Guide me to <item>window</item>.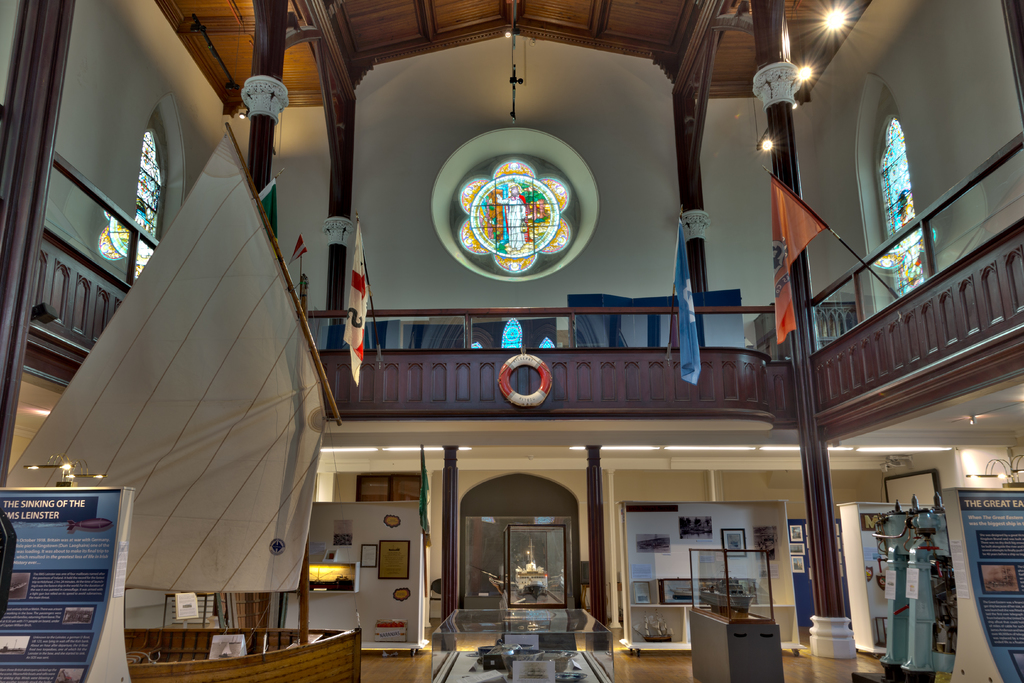
Guidance: select_region(126, 89, 171, 279).
